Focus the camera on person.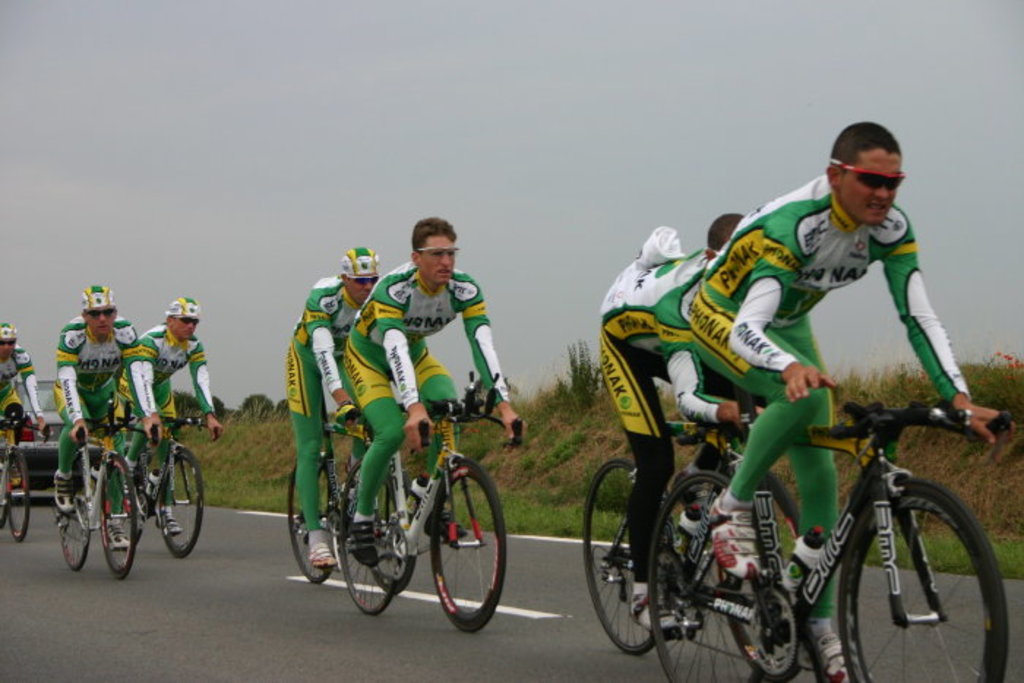
Focus region: <bbox>284, 243, 382, 569</bbox>.
